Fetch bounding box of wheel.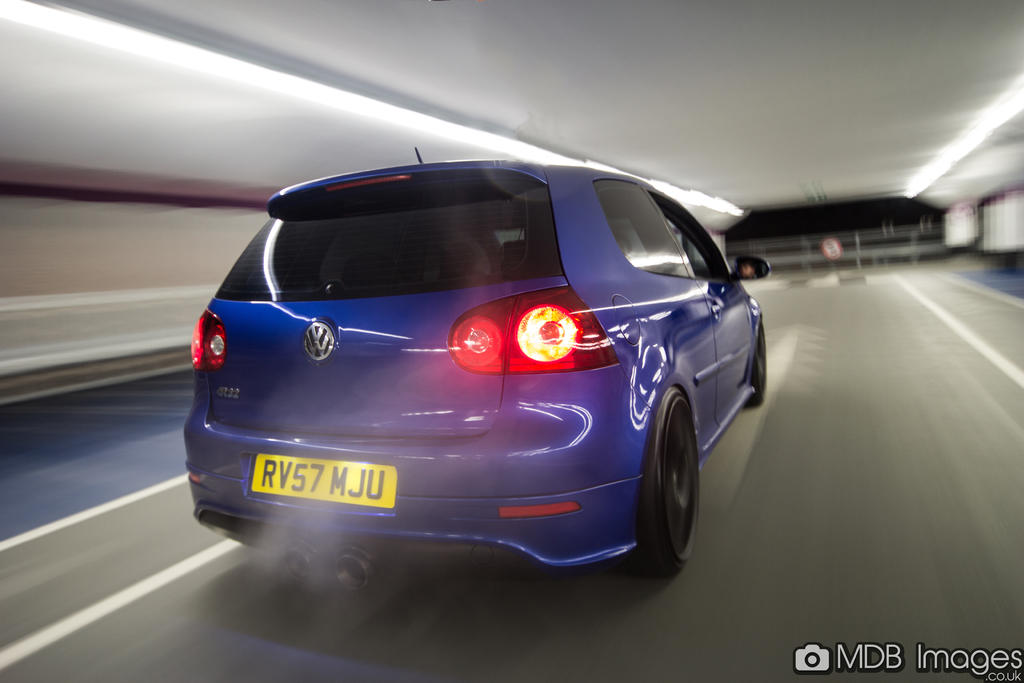
Bbox: <bbox>746, 317, 769, 414</bbox>.
